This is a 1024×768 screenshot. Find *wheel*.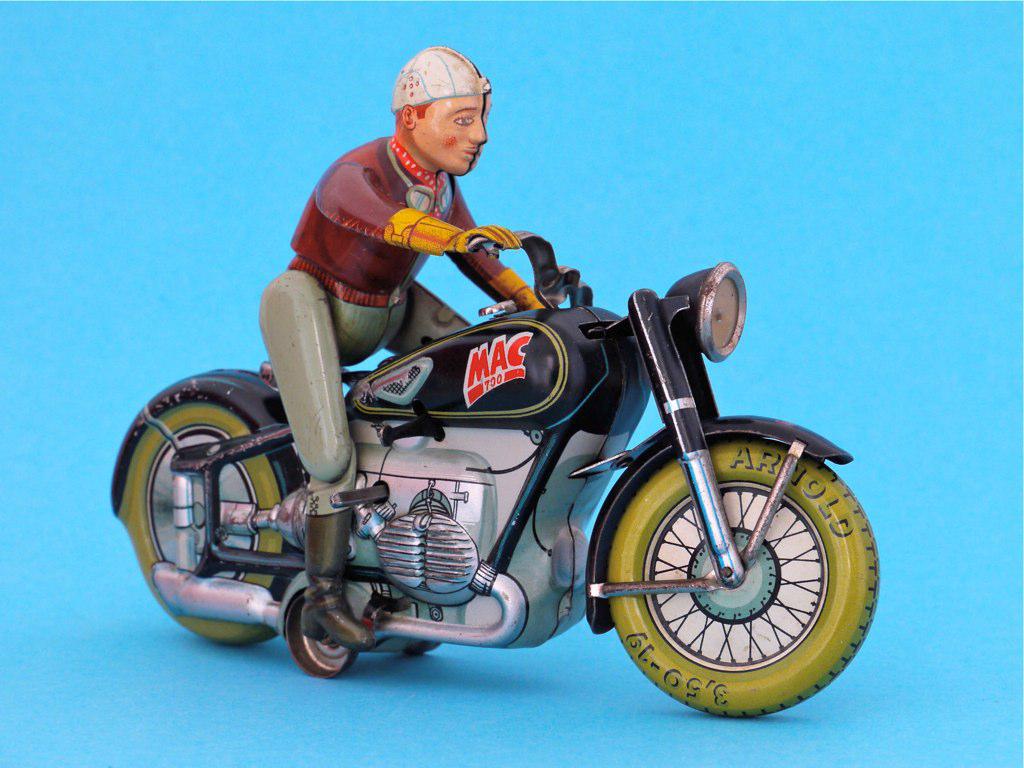
Bounding box: (x1=117, y1=399, x2=301, y2=640).
